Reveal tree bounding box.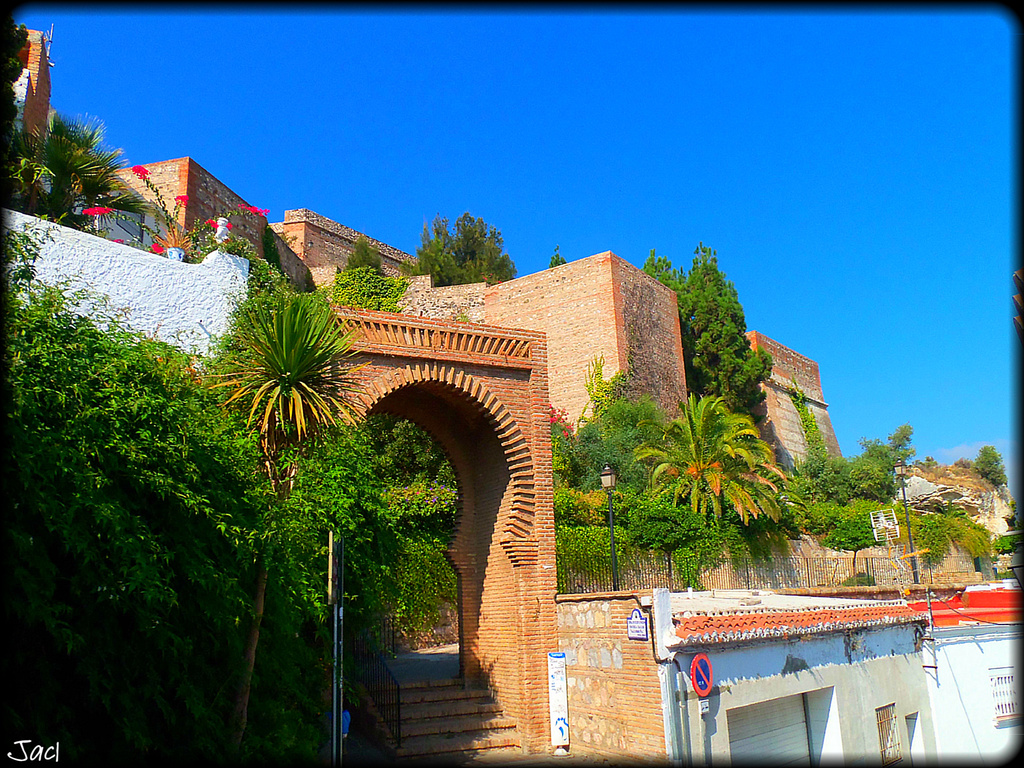
Revealed: <bbox>629, 502, 708, 594</bbox>.
